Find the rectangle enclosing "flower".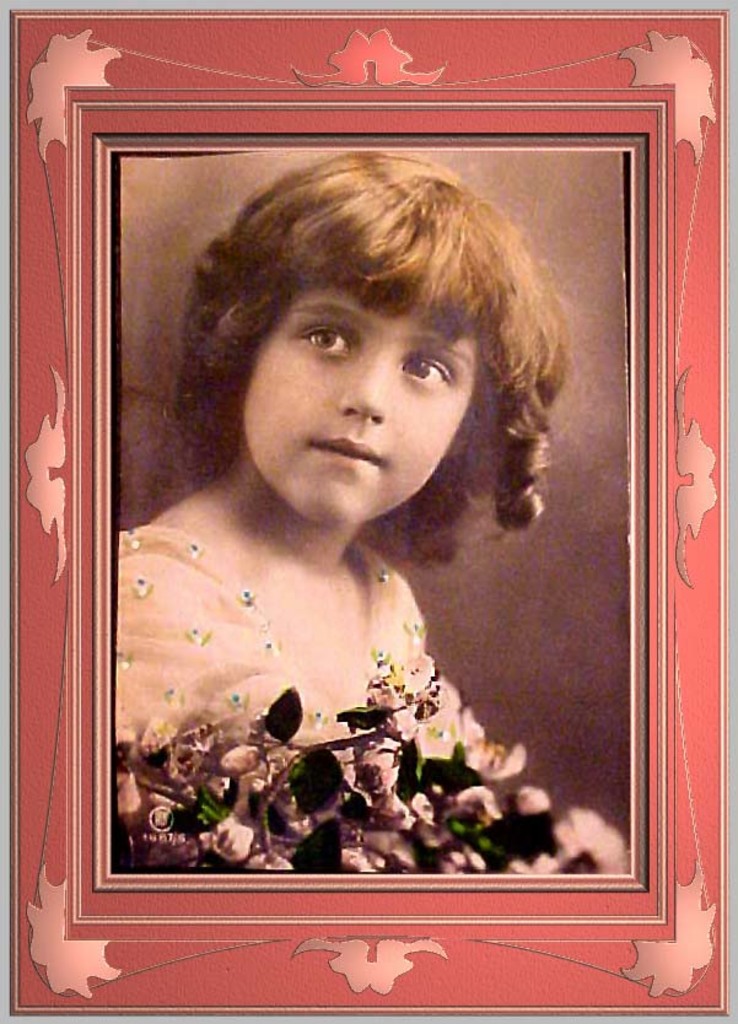
[341,749,400,794].
